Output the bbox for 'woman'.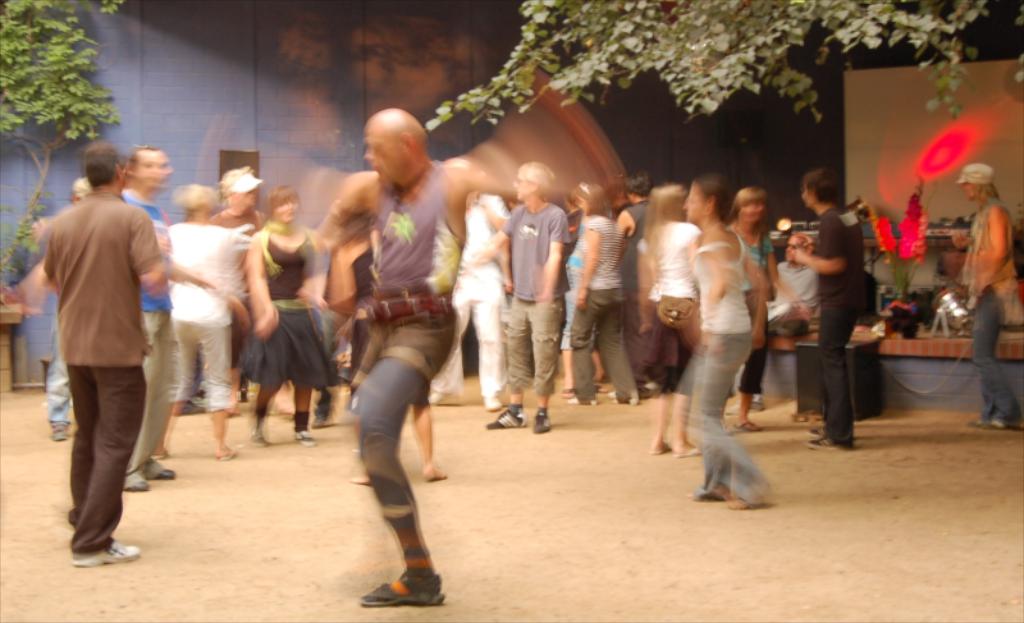
(left=246, top=184, right=329, bottom=458).
